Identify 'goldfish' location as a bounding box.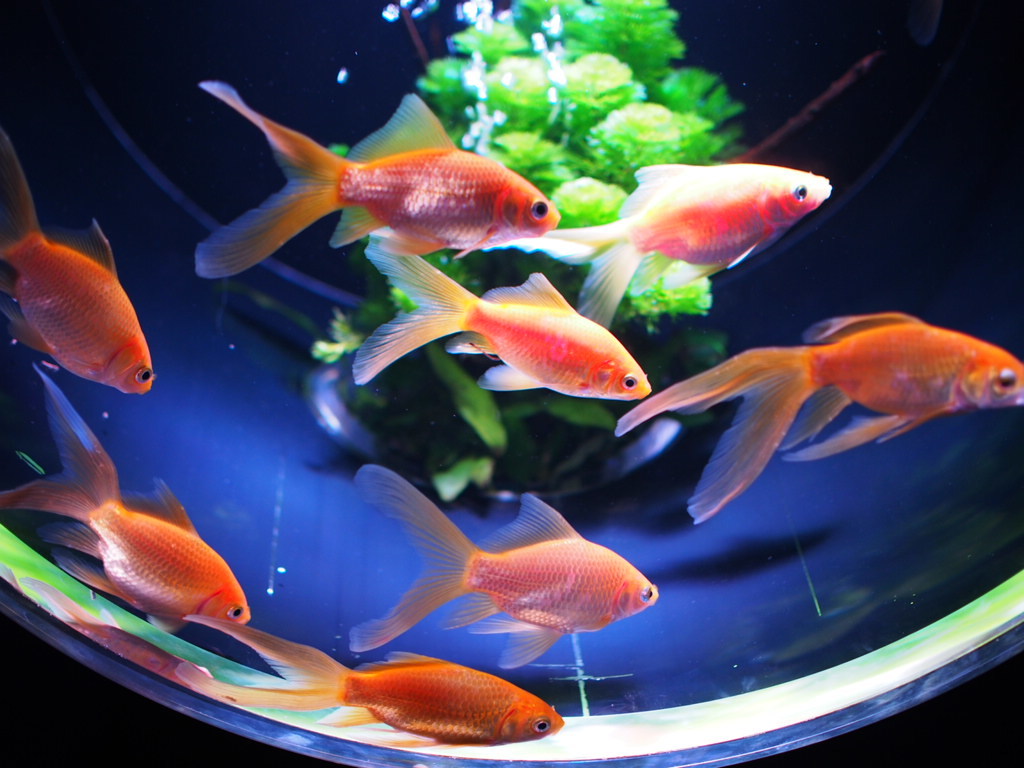
bbox(483, 169, 832, 329).
